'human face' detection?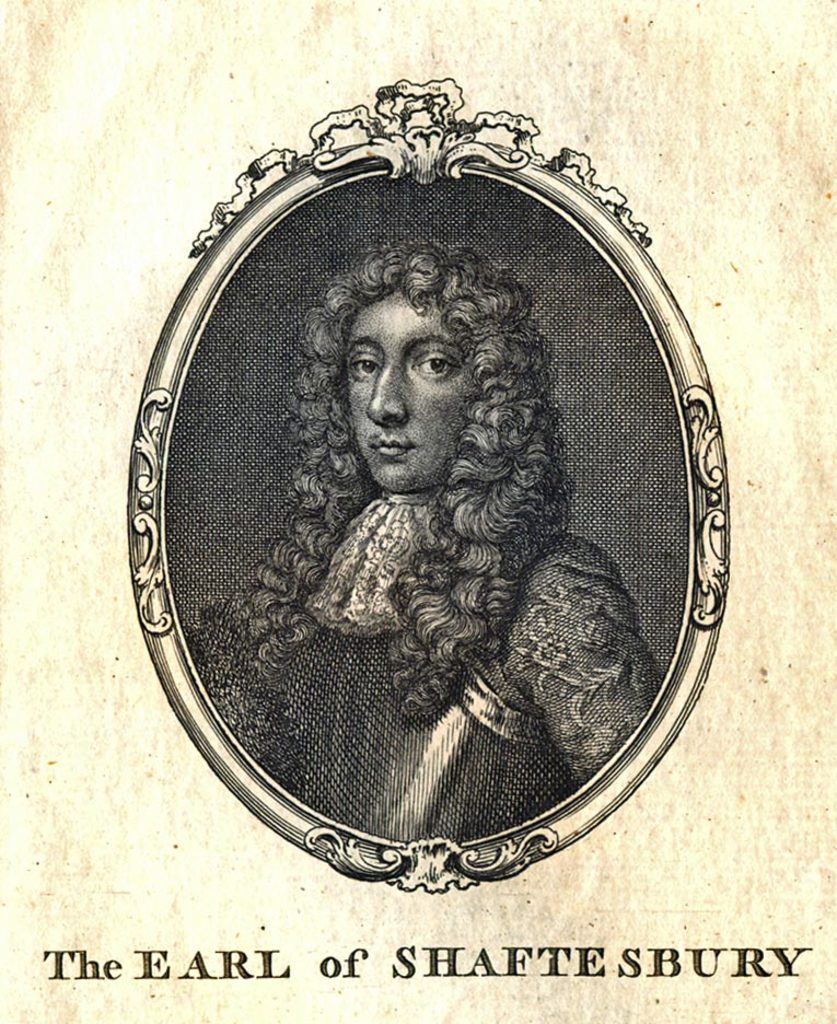
bbox=[346, 288, 478, 498]
